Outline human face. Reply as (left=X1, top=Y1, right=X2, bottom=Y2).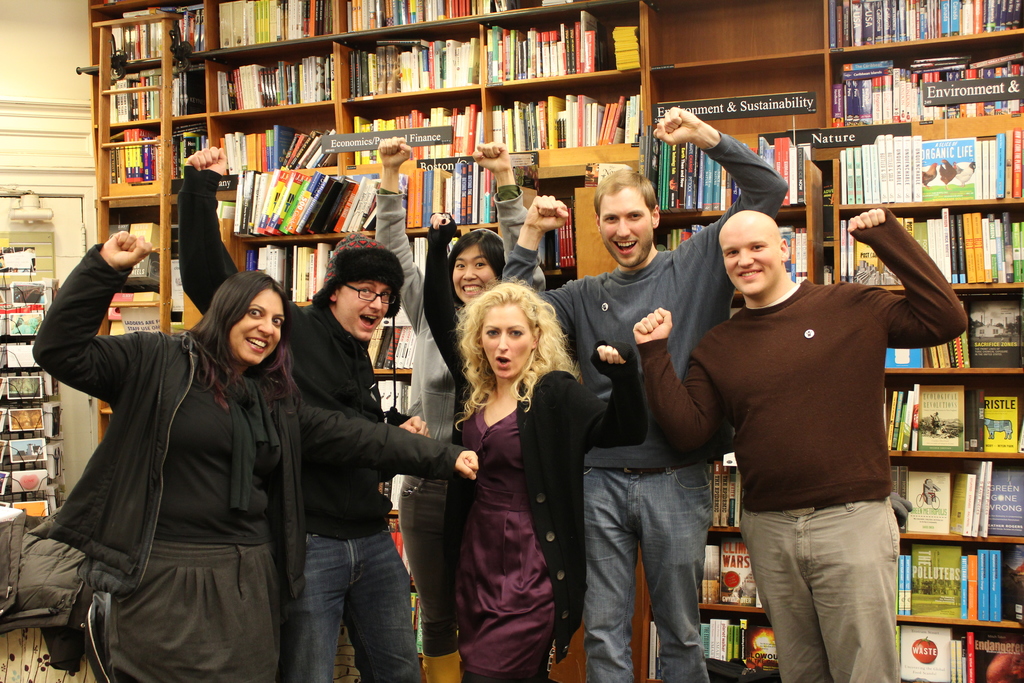
(left=454, top=247, right=497, bottom=303).
